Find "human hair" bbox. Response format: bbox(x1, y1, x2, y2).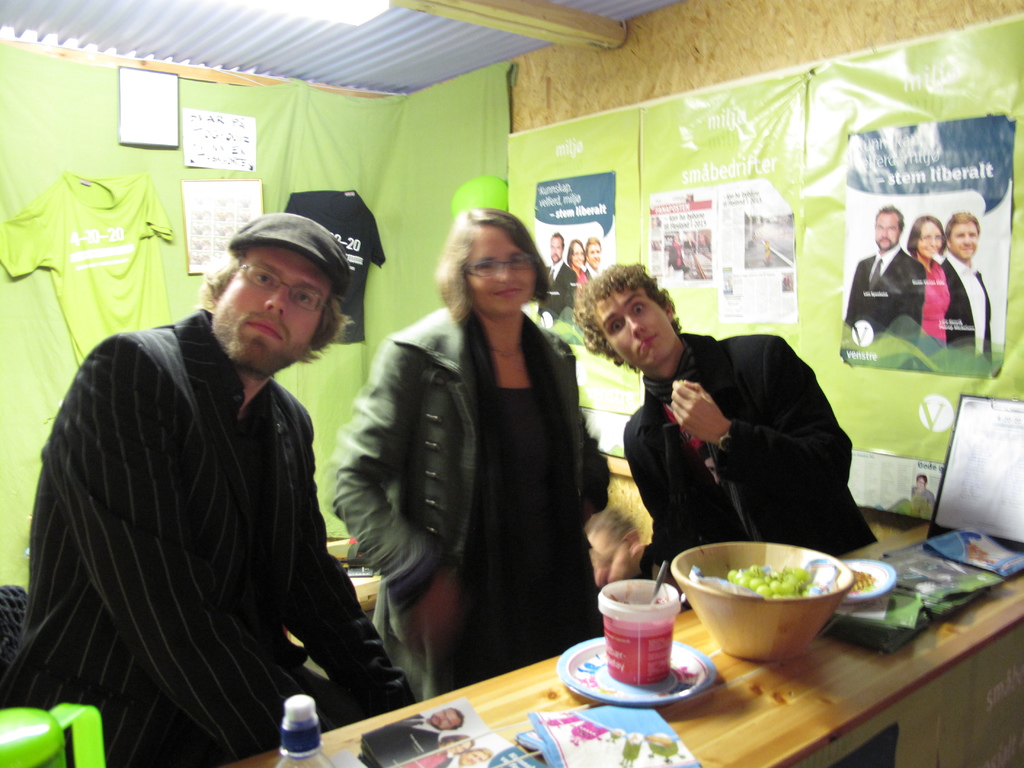
bbox(944, 212, 980, 236).
